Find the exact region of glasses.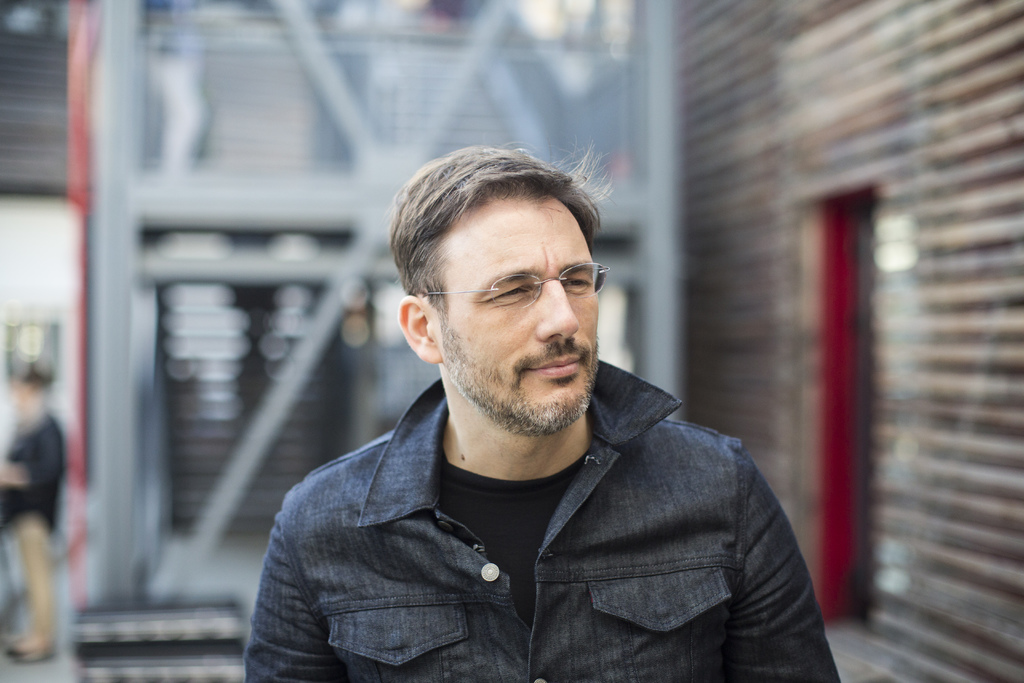
Exact region: bbox(392, 250, 607, 337).
